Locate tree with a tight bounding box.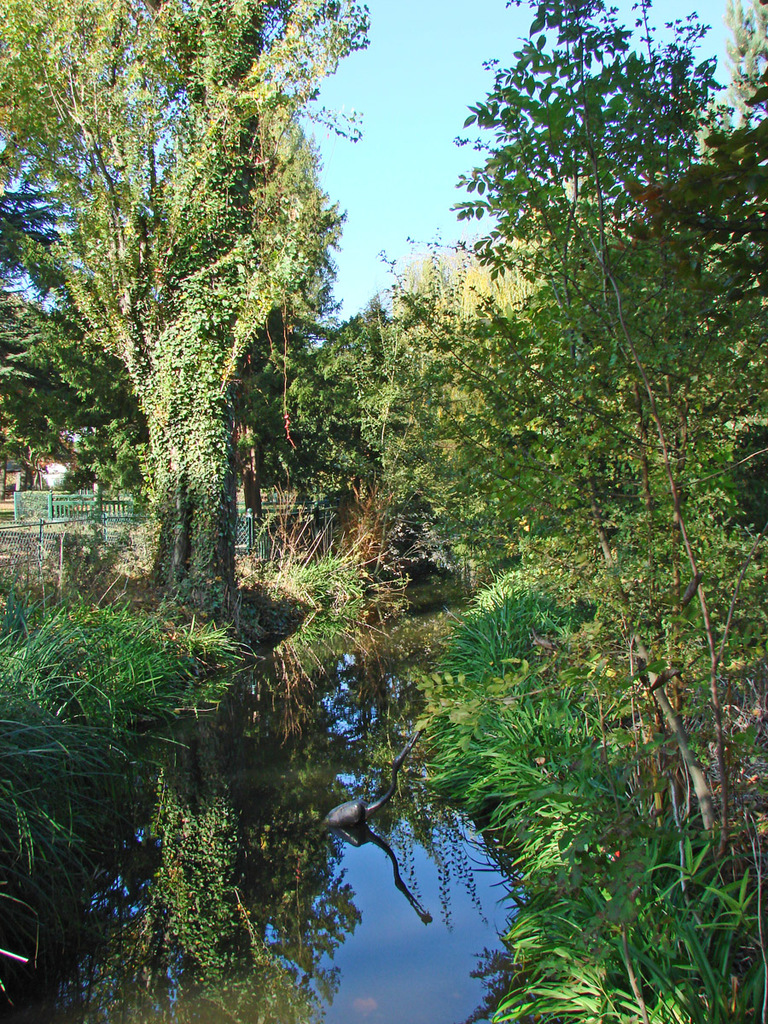
(279,307,406,459).
